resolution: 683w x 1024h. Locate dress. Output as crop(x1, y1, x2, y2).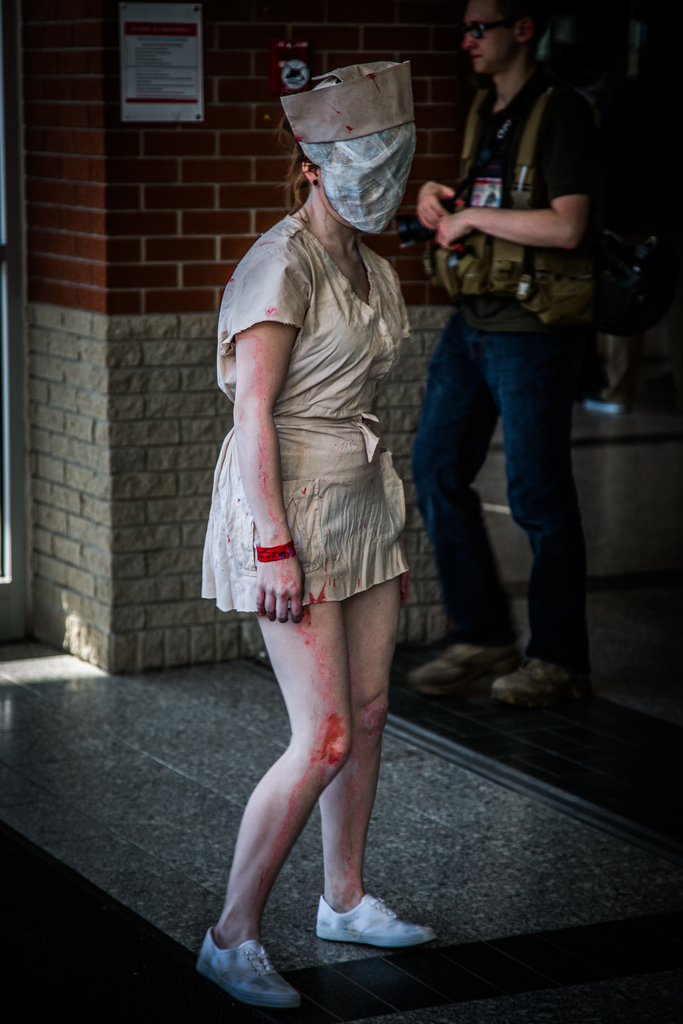
crop(190, 223, 418, 606).
